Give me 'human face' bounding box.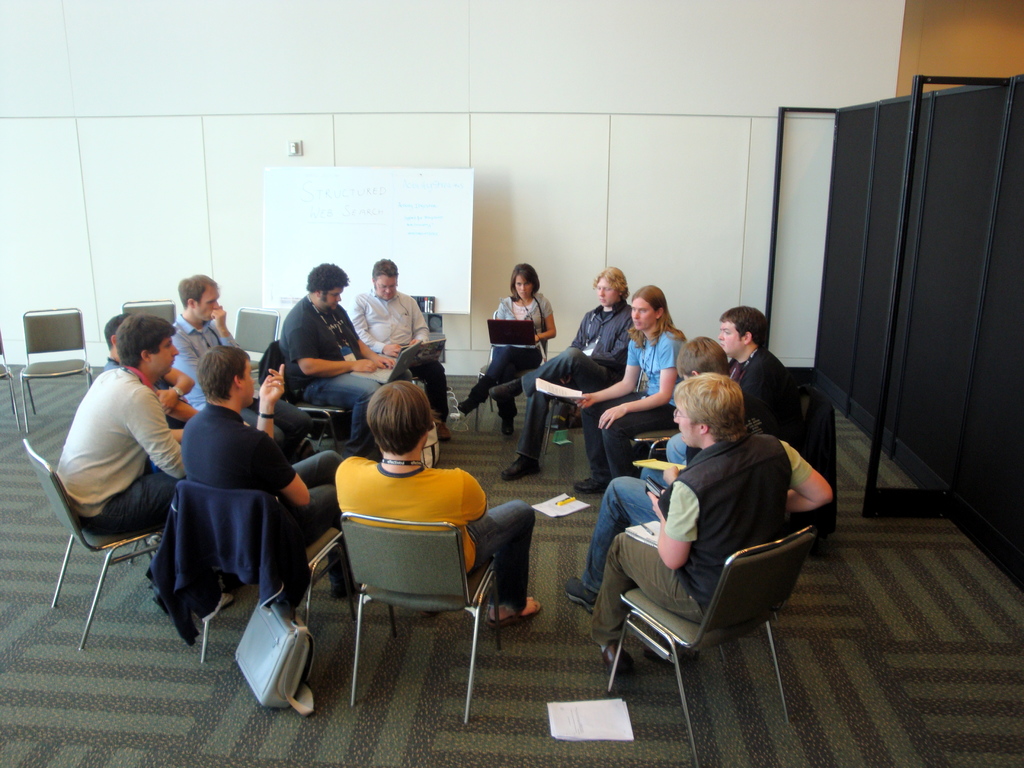
{"left": 324, "top": 287, "right": 347, "bottom": 313}.
